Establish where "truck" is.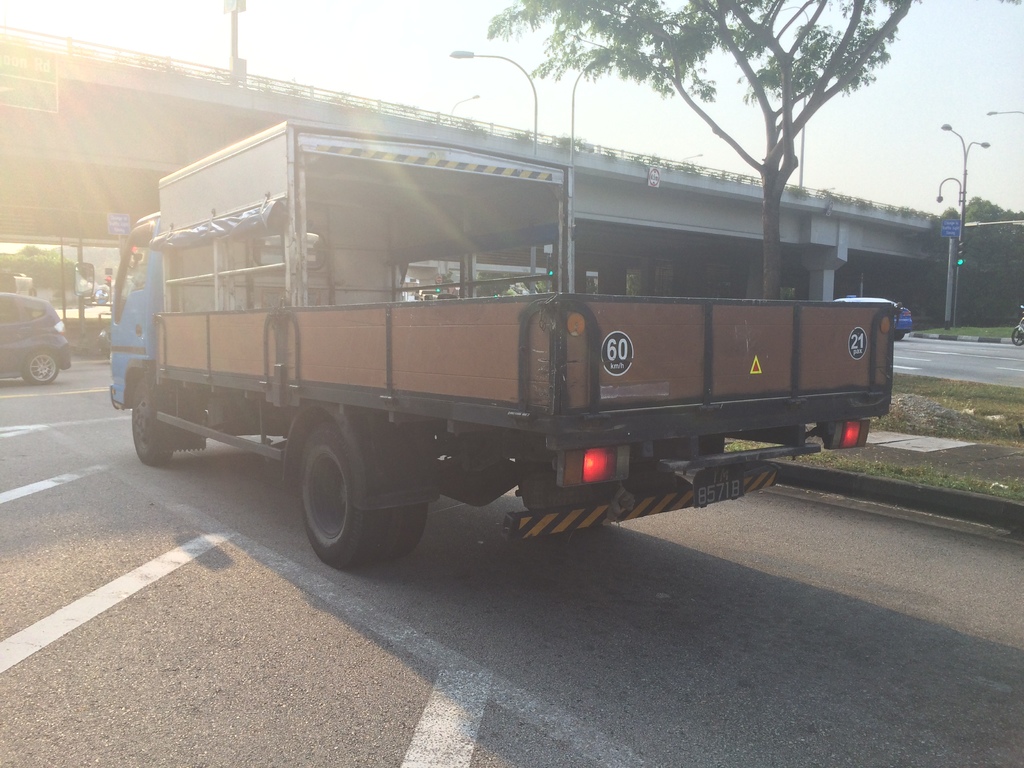
Established at 120:87:886:581.
